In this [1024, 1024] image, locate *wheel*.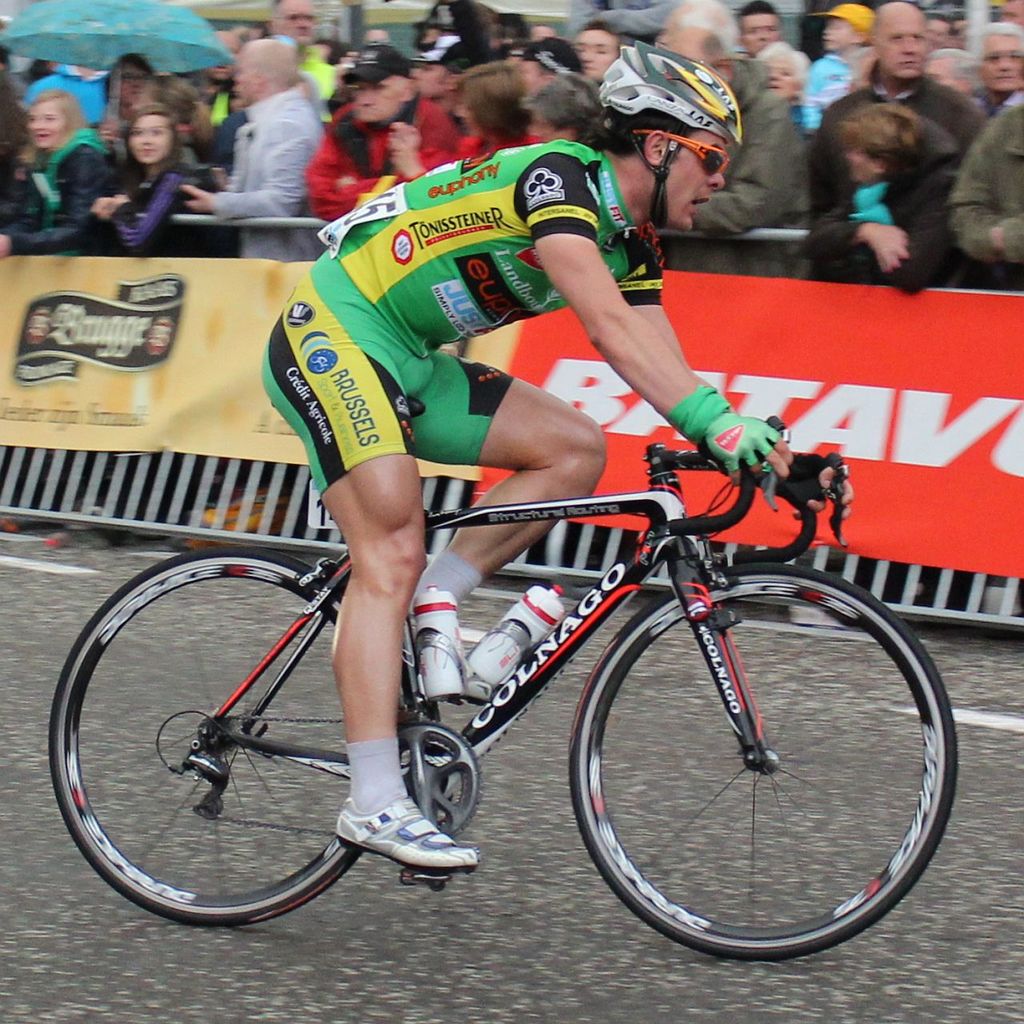
Bounding box: left=47, top=545, right=418, bottom=927.
